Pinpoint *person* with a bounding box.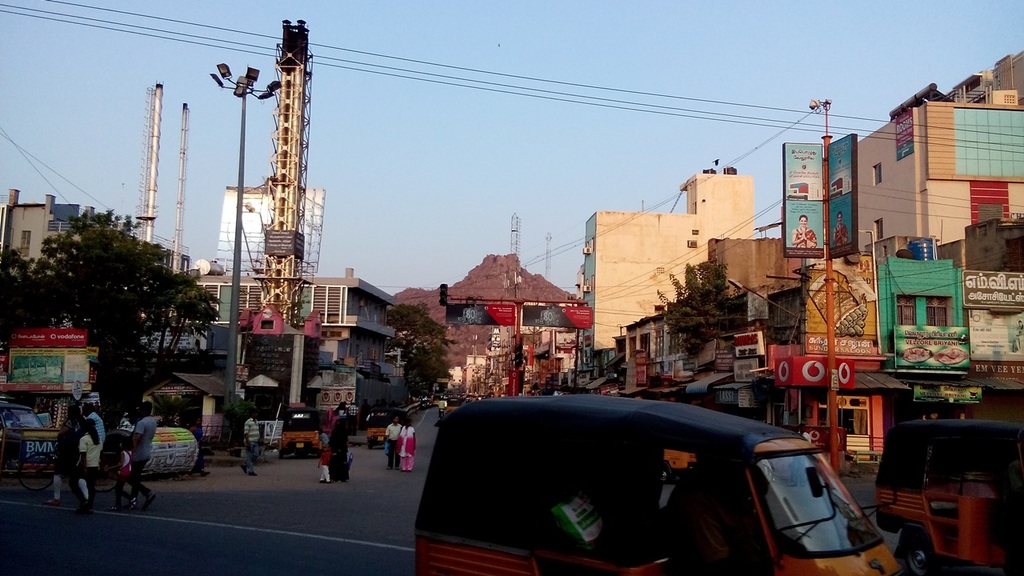
Rect(322, 407, 363, 483).
